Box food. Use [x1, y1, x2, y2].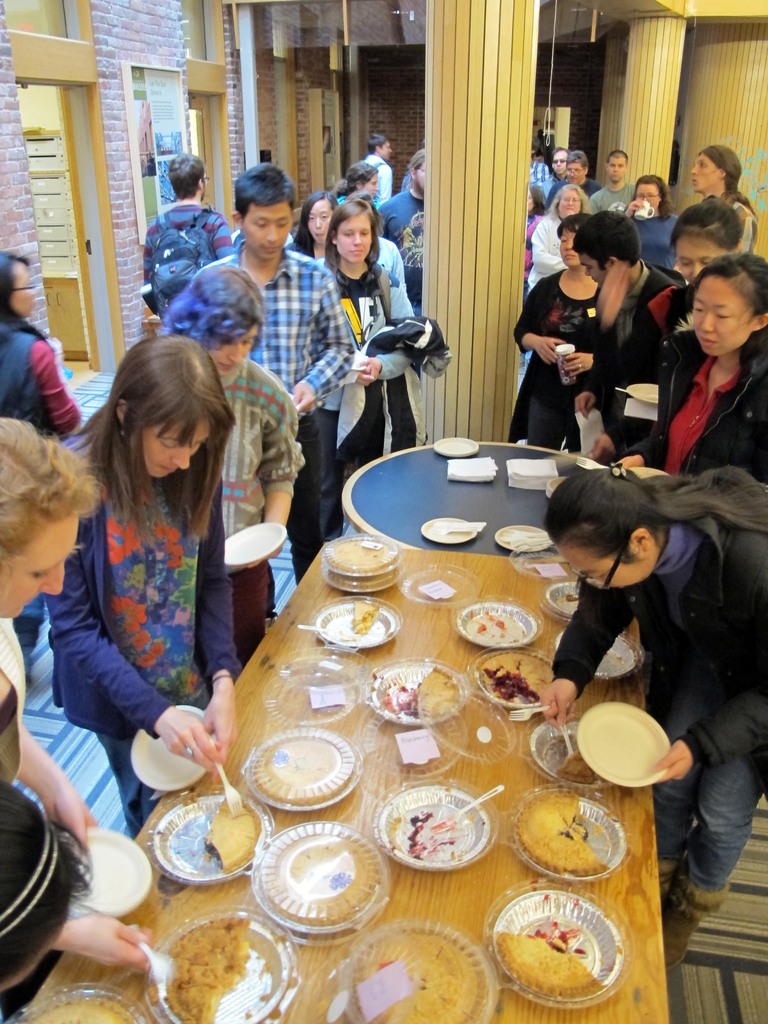
[555, 753, 602, 784].
